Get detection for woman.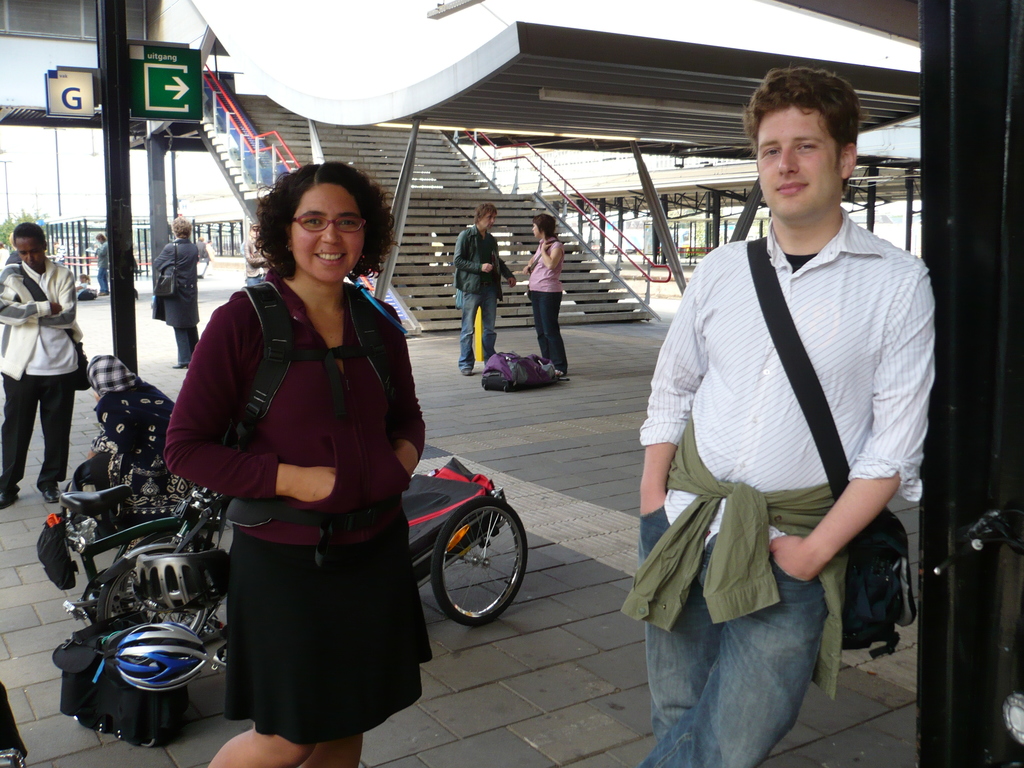
Detection: bbox=(152, 219, 202, 367).
